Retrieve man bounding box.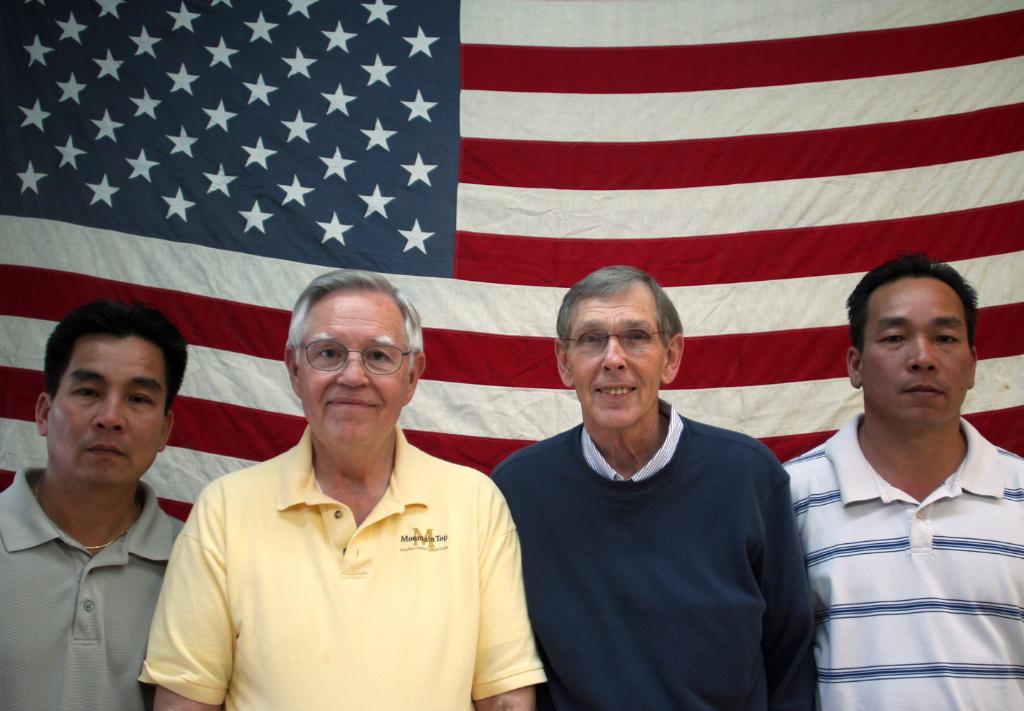
Bounding box: l=485, t=267, r=830, b=710.
